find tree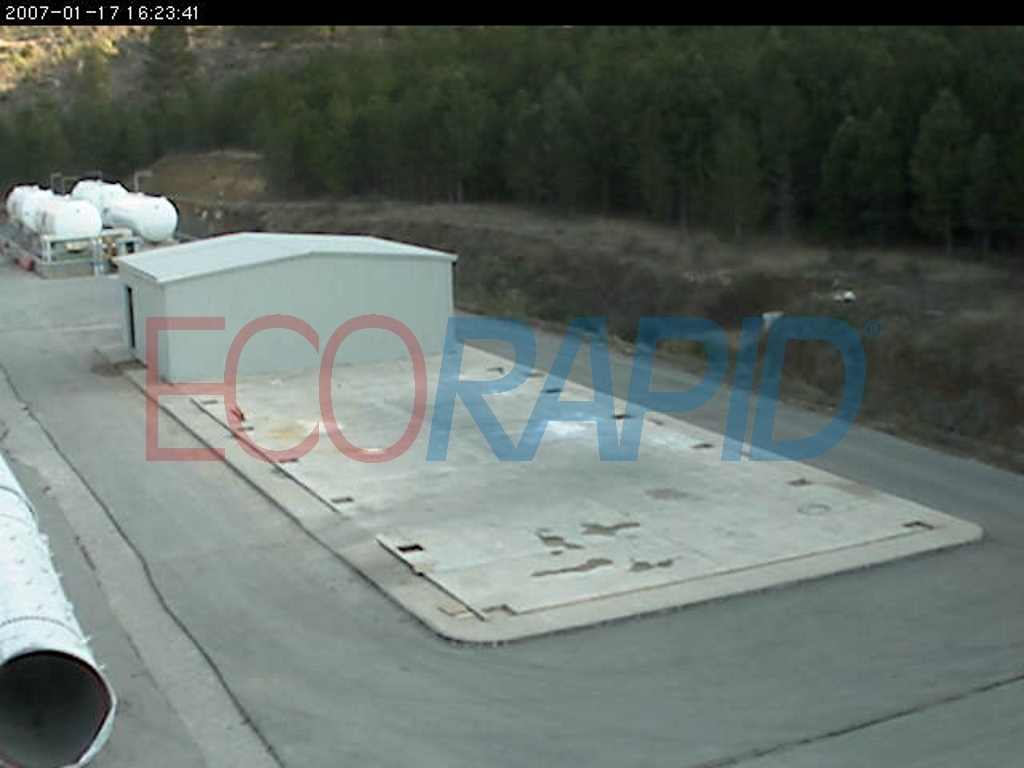
detection(308, 94, 362, 203)
